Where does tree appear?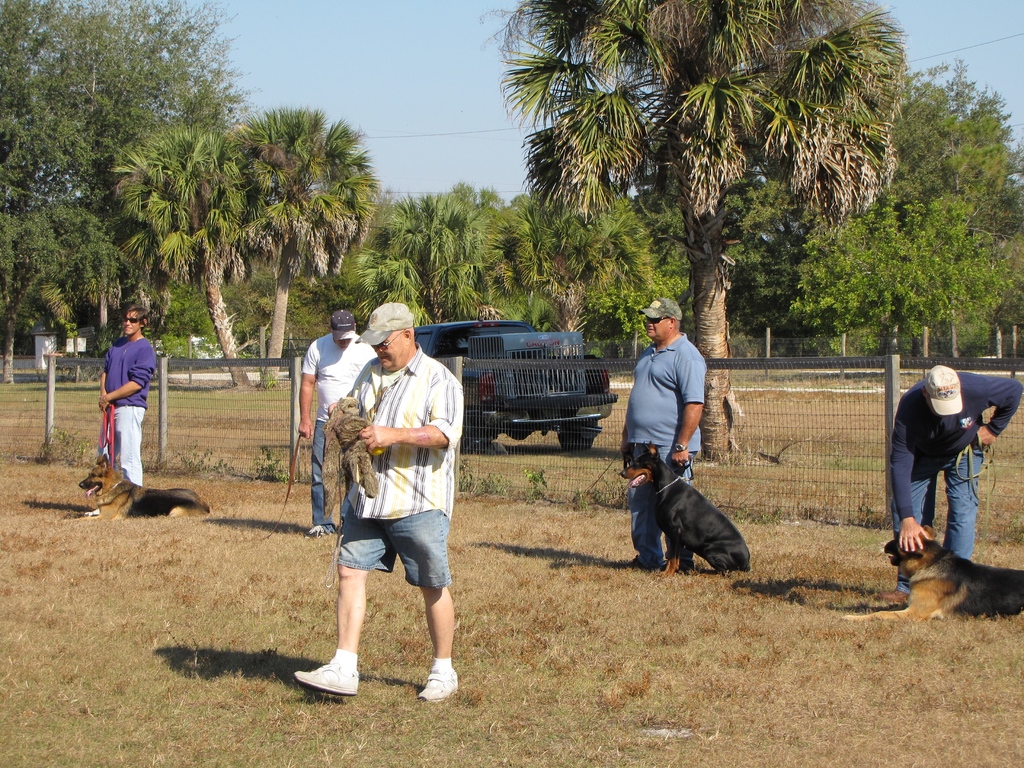
Appears at 111,125,253,366.
